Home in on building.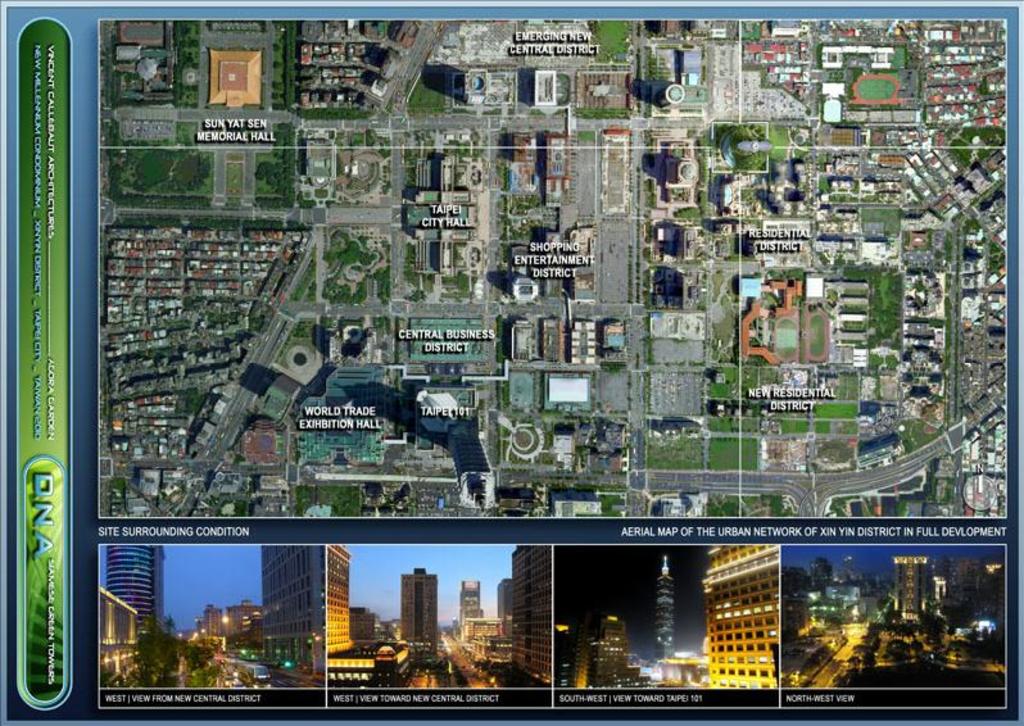
Homed in at 661 153 704 189.
